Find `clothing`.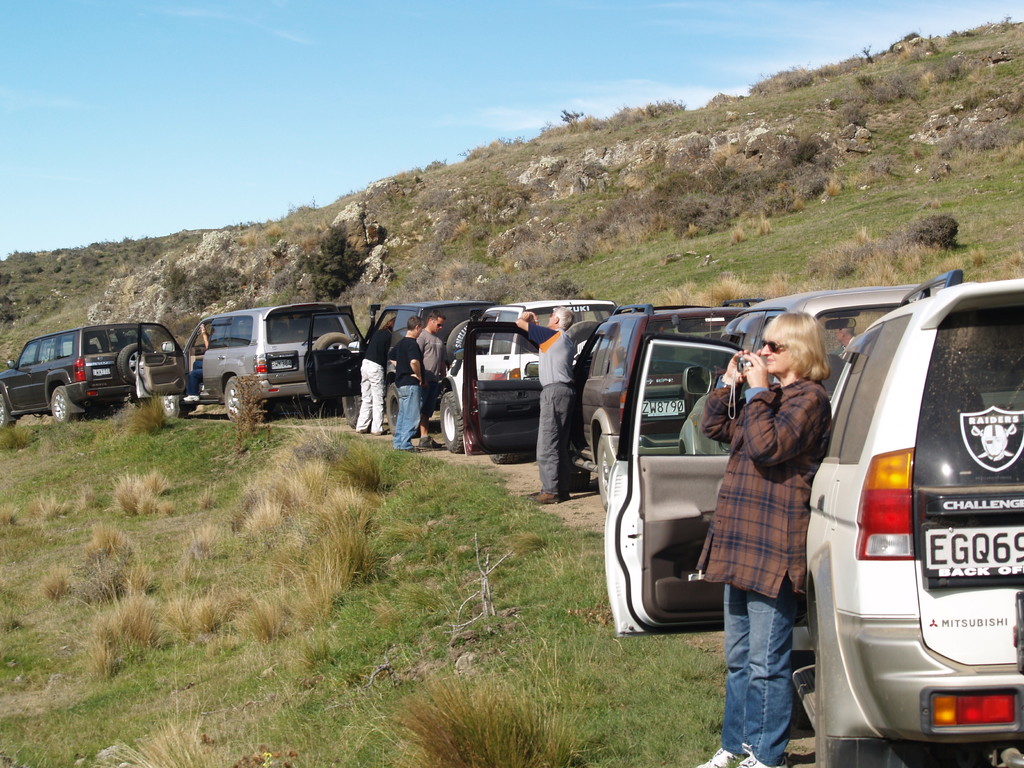
(353, 327, 392, 433).
